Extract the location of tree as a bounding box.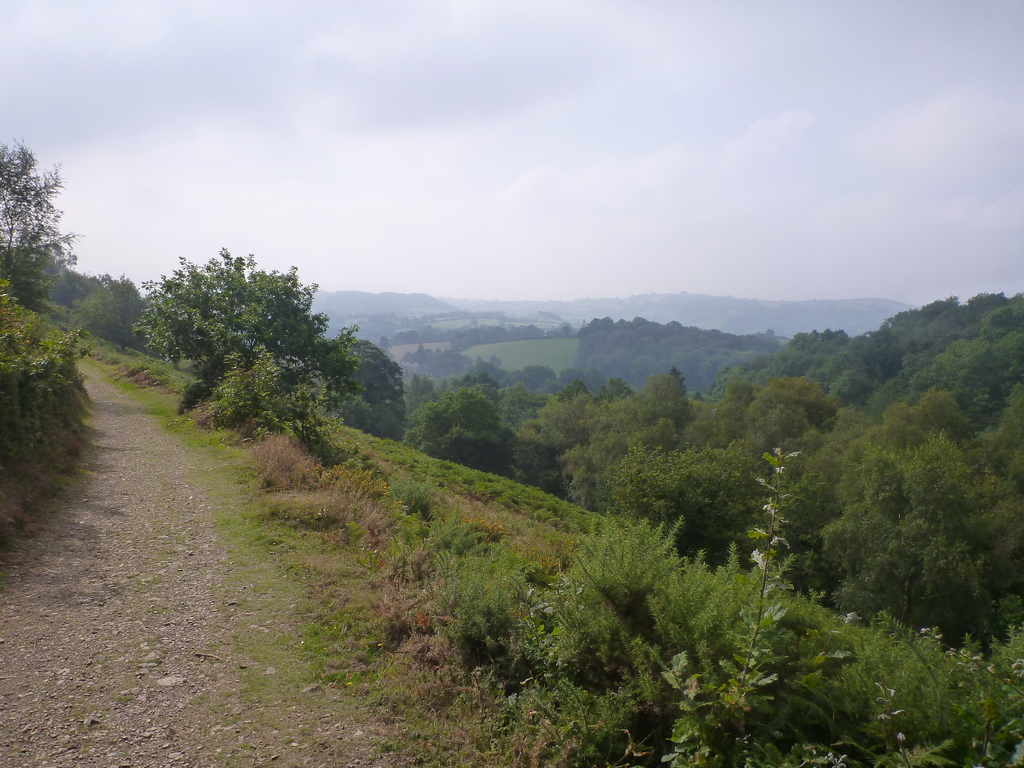
52/254/95/322.
